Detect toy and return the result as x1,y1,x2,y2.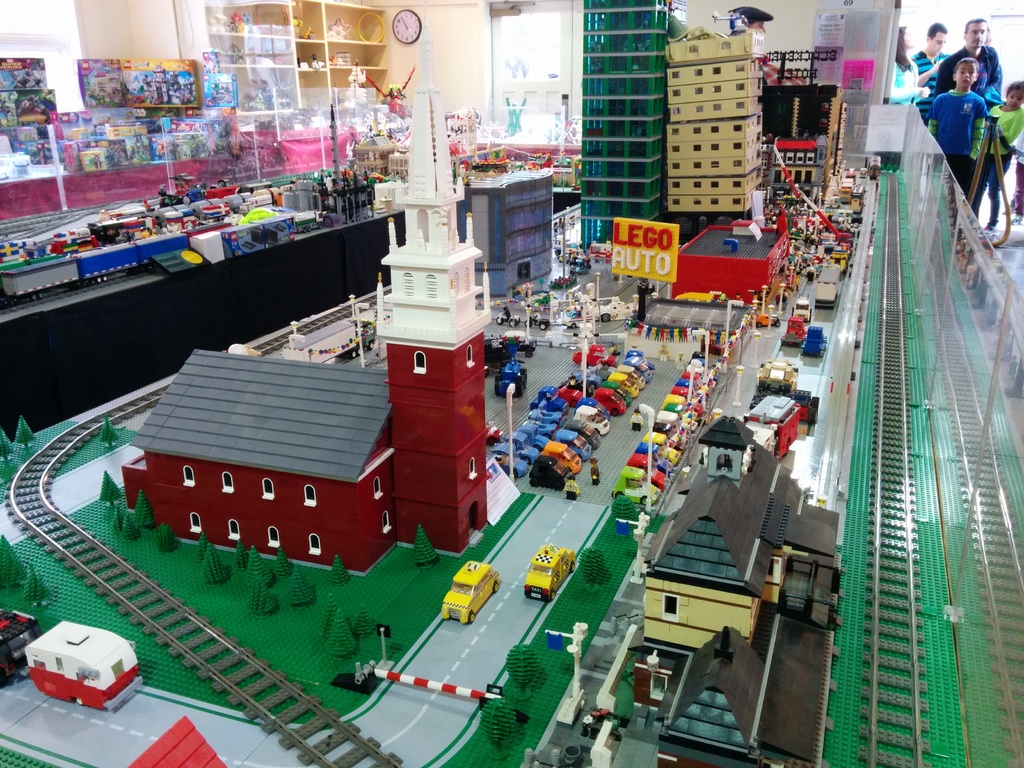
597,387,628,417.
